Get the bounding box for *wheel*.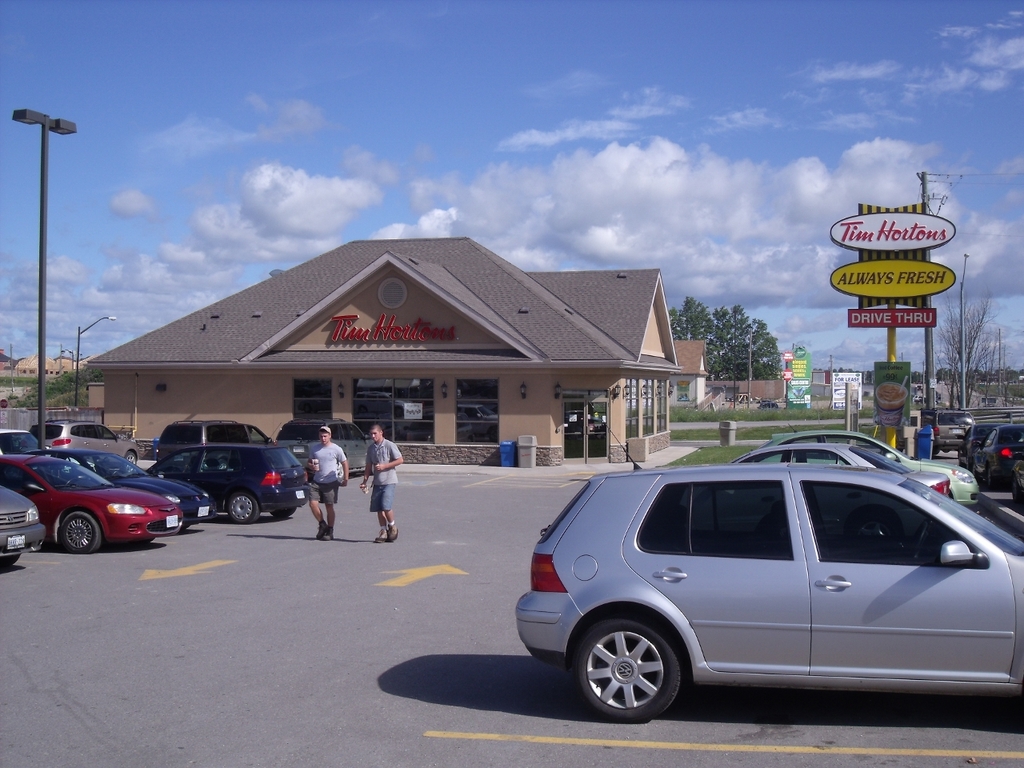
left=122, top=451, right=135, bottom=472.
